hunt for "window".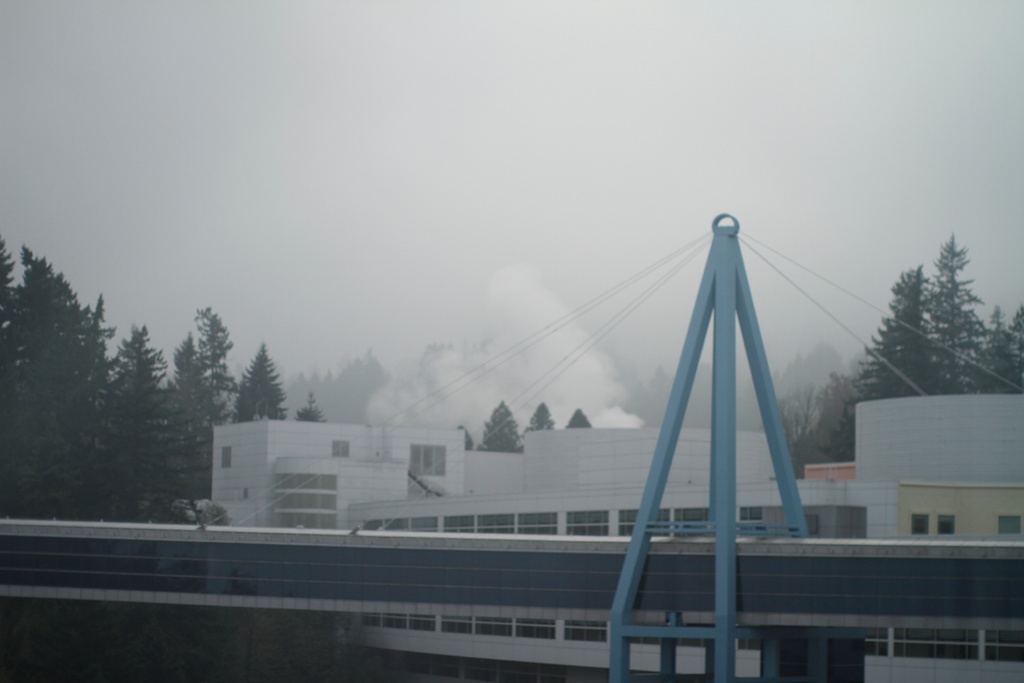
Hunted down at (221,447,230,469).
